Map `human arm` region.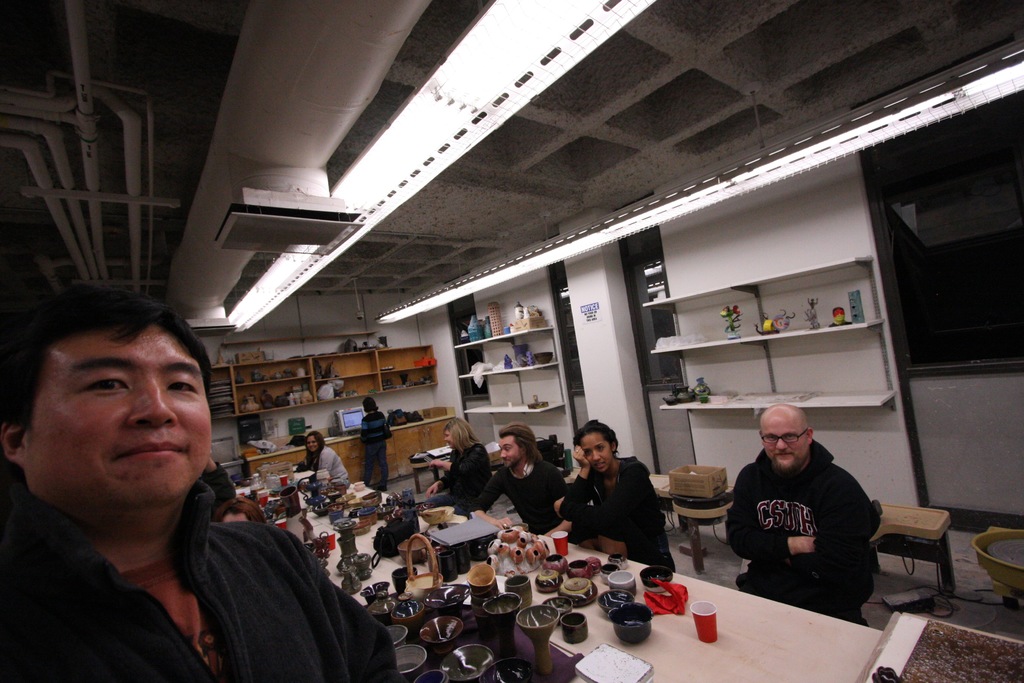
Mapped to box=[316, 448, 340, 481].
